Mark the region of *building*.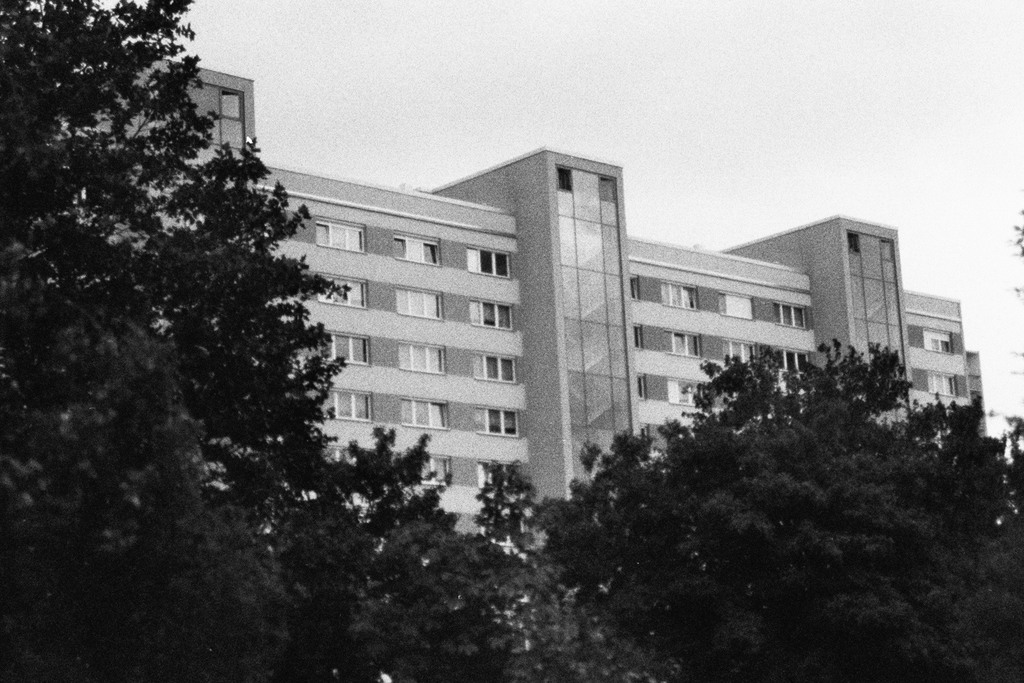
Region: [x1=54, y1=54, x2=982, y2=645].
